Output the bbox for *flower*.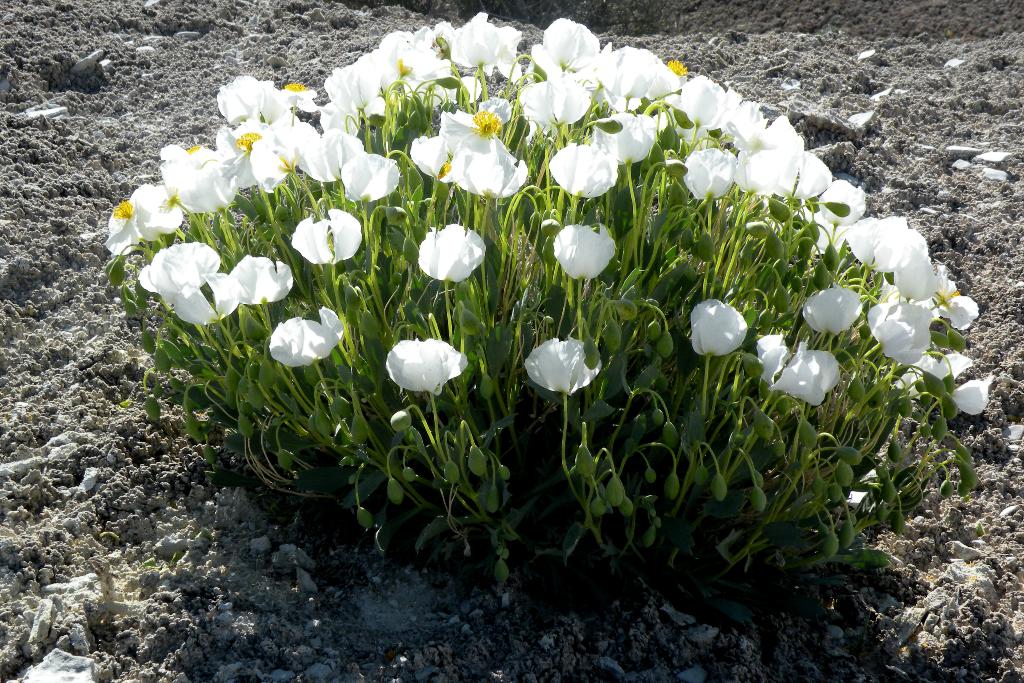
(383, 320, 470, 392).
